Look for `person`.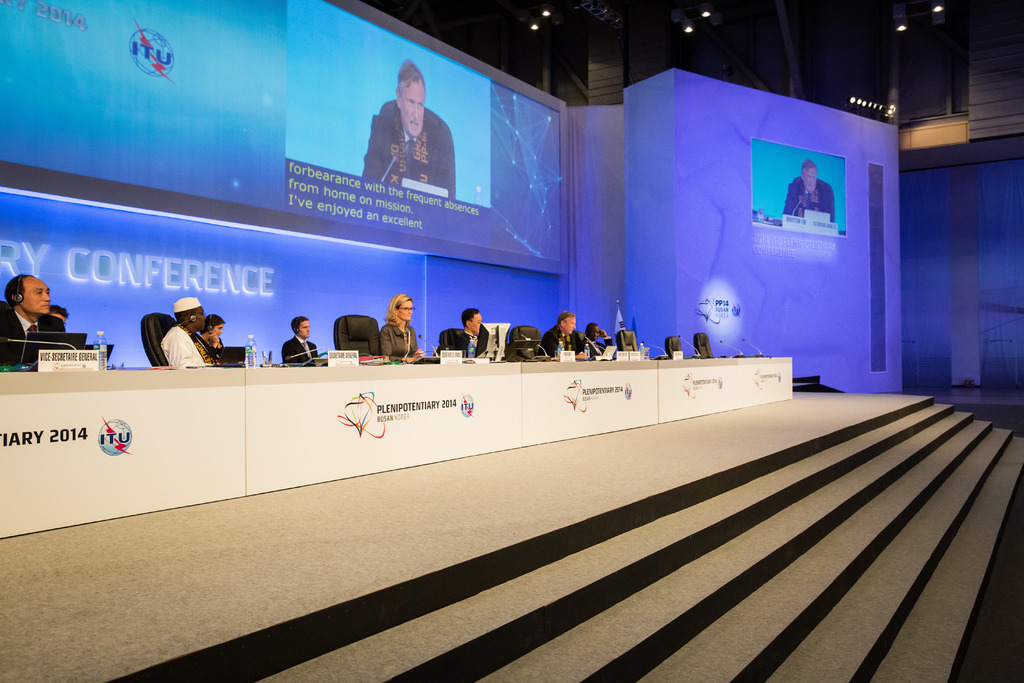
Found: (588, 325, 612, 356).
